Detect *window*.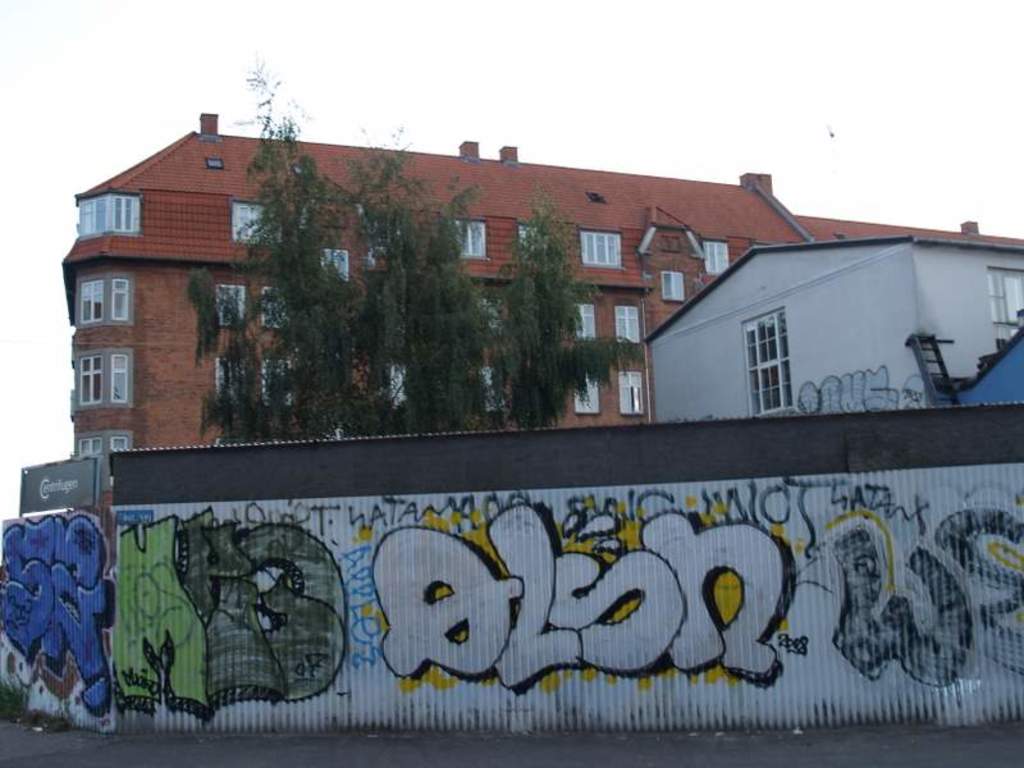
Detected at bbox=[700, 238, 736, 285].
